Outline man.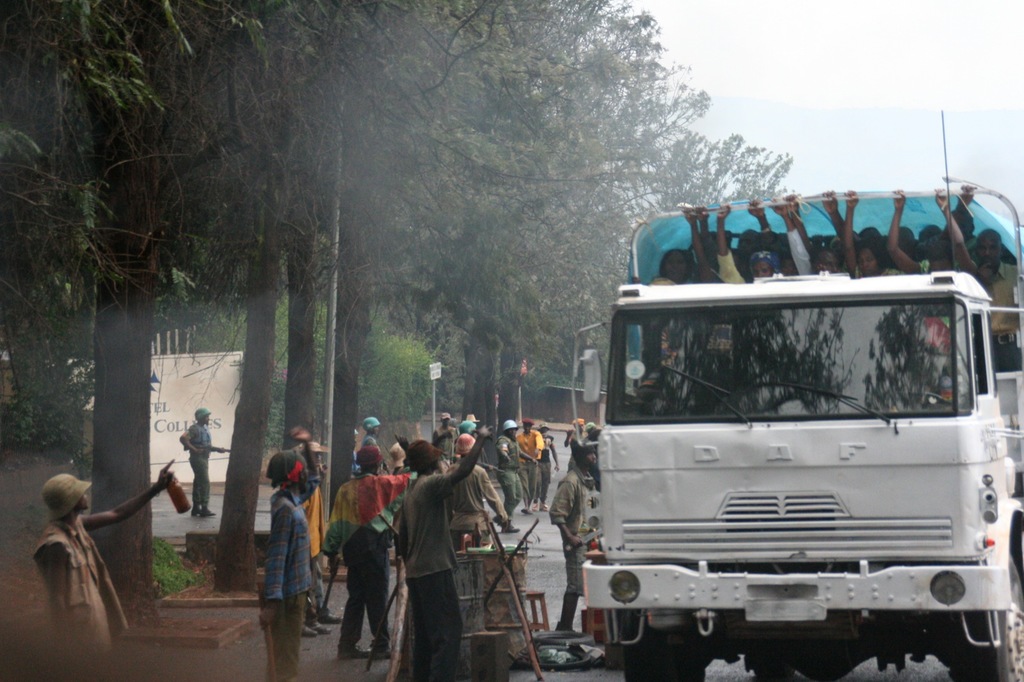
Outline: 820, 196, 891, 267.
